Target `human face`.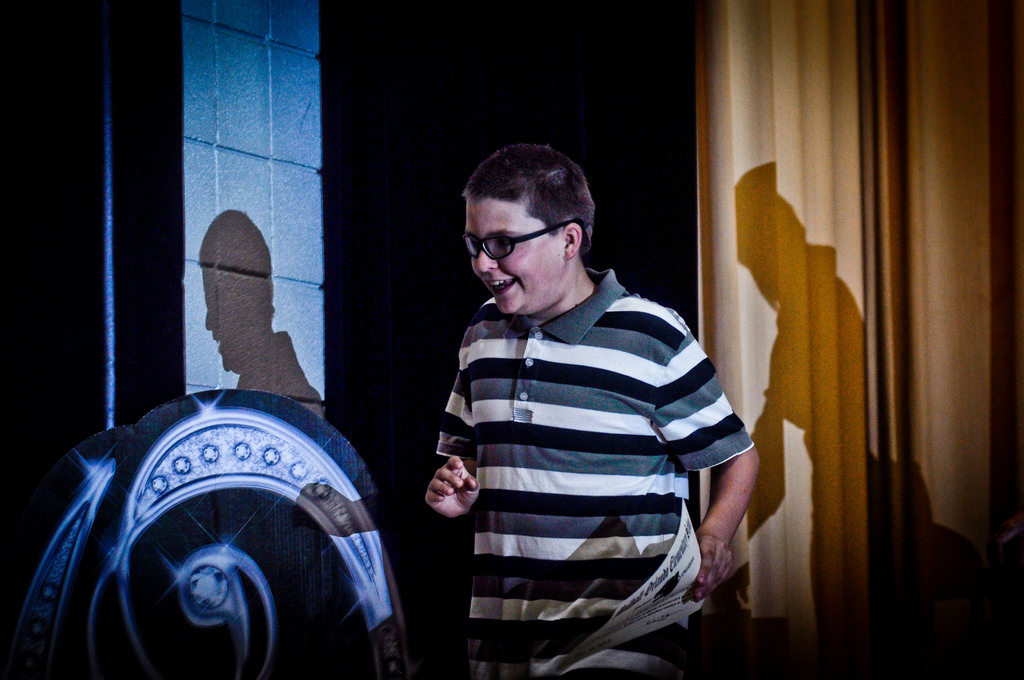
Target region: <box>467,199,568,314</box>.
